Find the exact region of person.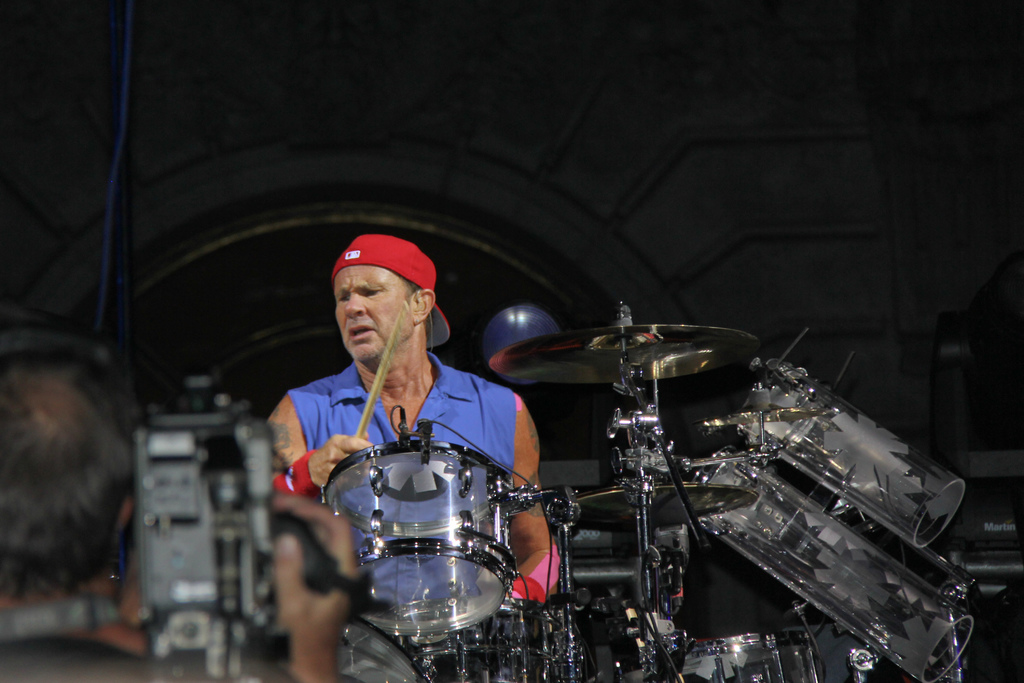
Exact region: bbox(303, 231, 509, 628).
